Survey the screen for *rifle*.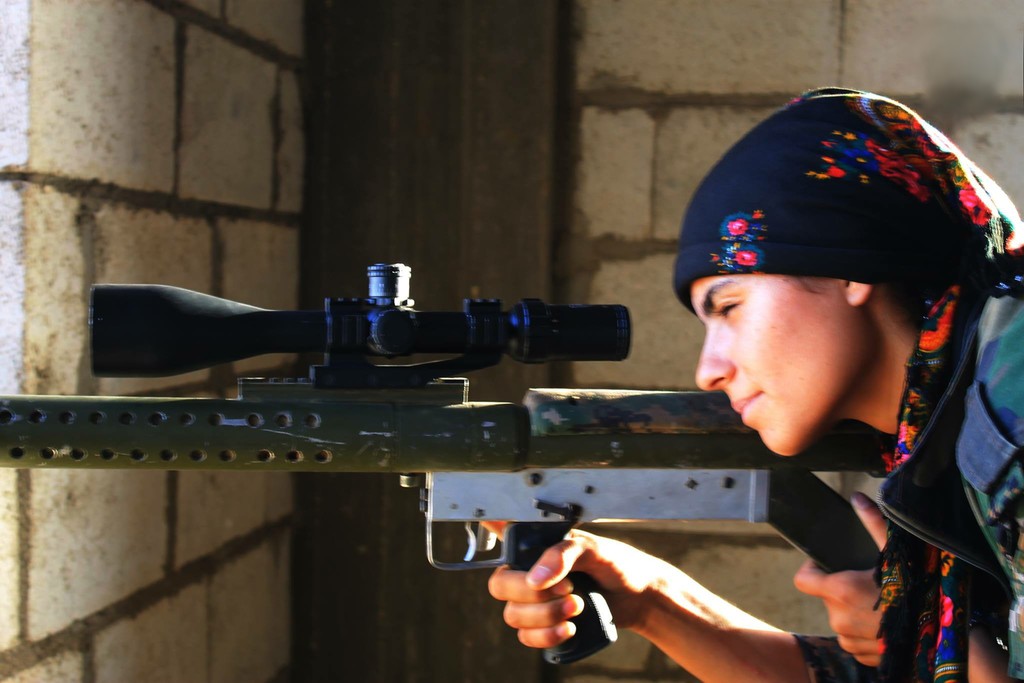
Survey found: locate(0, 263, 899, 665).
